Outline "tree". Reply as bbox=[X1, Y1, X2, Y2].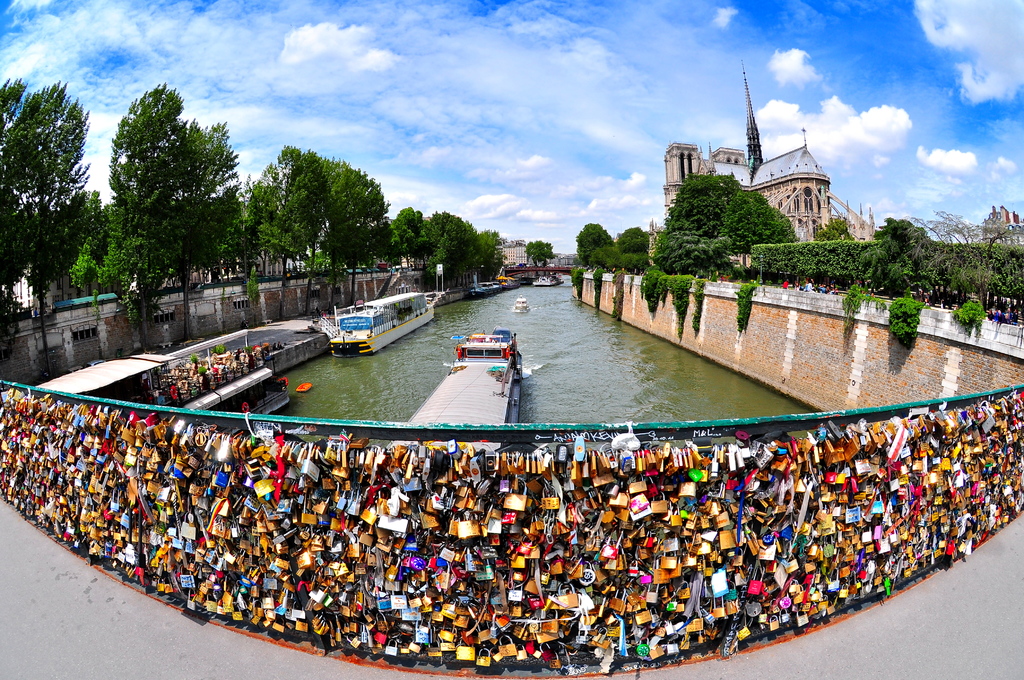
bbox=[268, 154, 390, 325].
